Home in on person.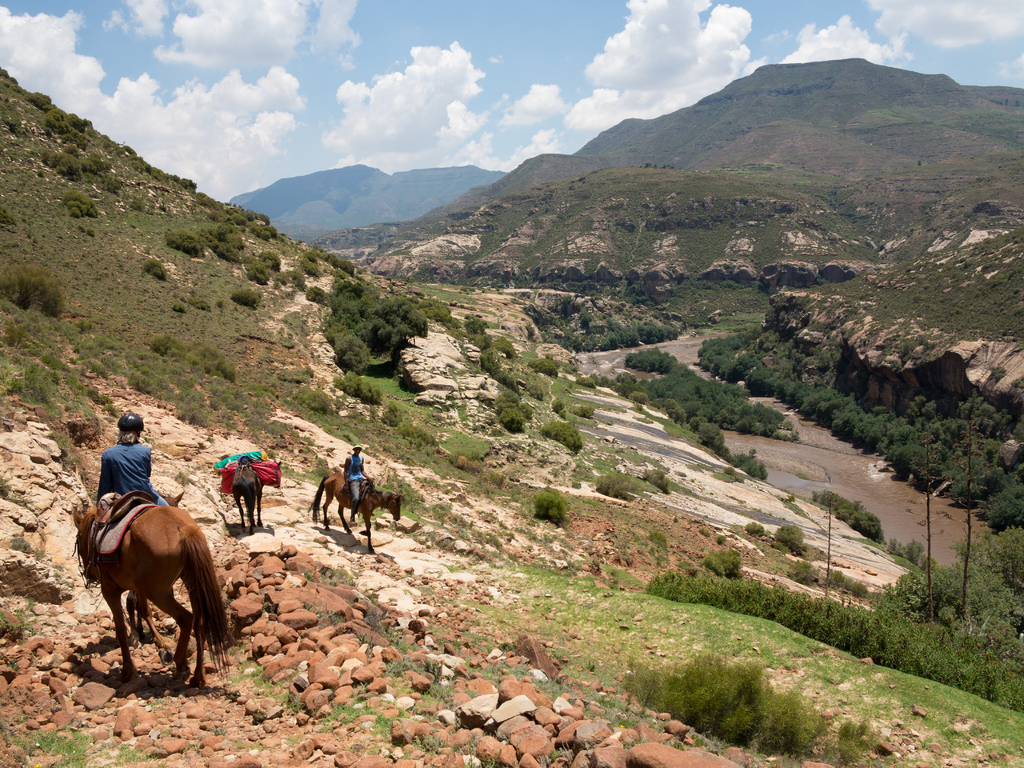
Homed in at Rect(84, 428, 152, 527).
